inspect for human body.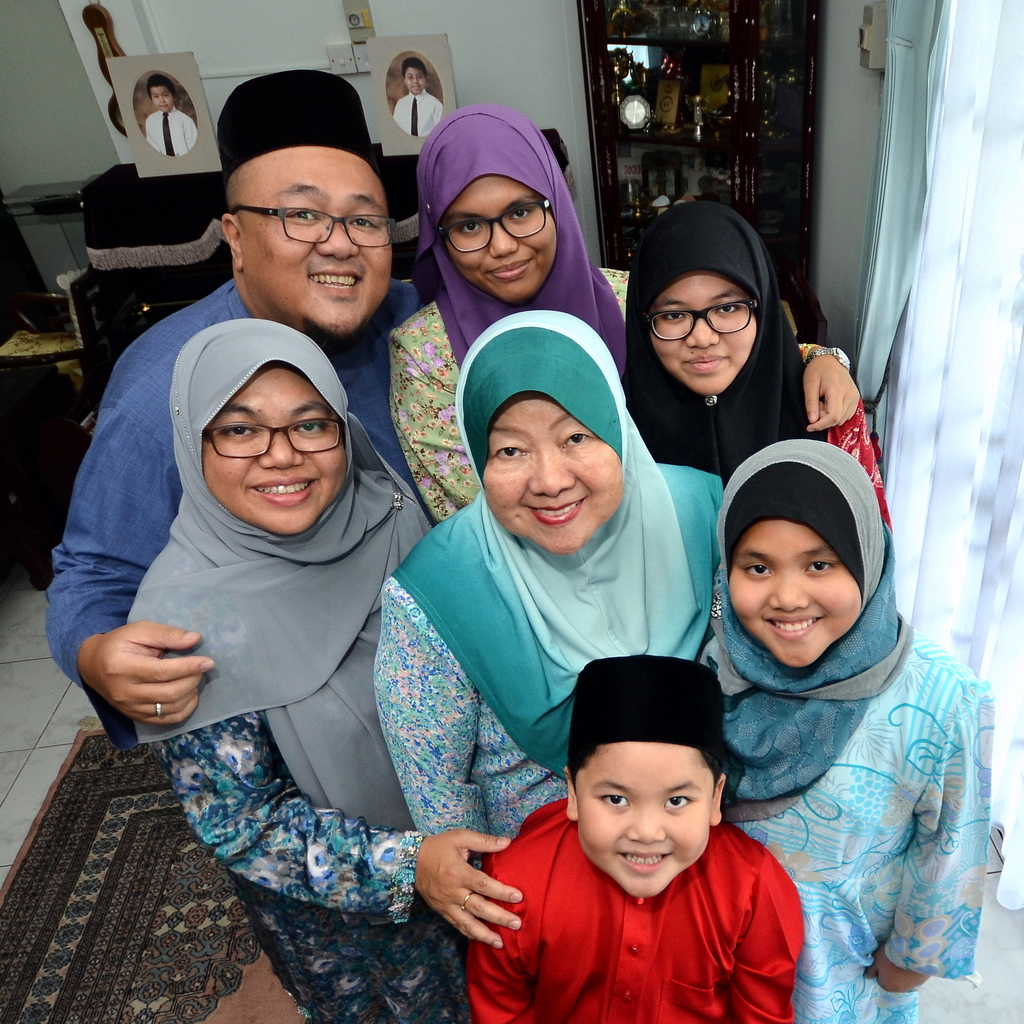
Inspection: Rect(708, 439, 972, 1023).
